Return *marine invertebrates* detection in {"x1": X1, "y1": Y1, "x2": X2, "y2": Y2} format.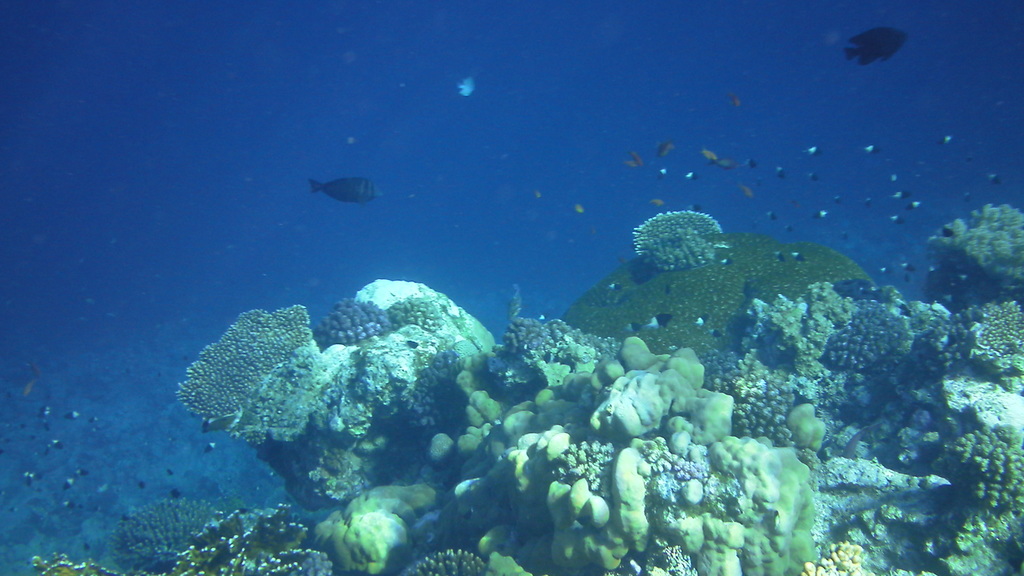
{"x1": 636, "y1": 429, "x2": 757, "y2": 518}.
